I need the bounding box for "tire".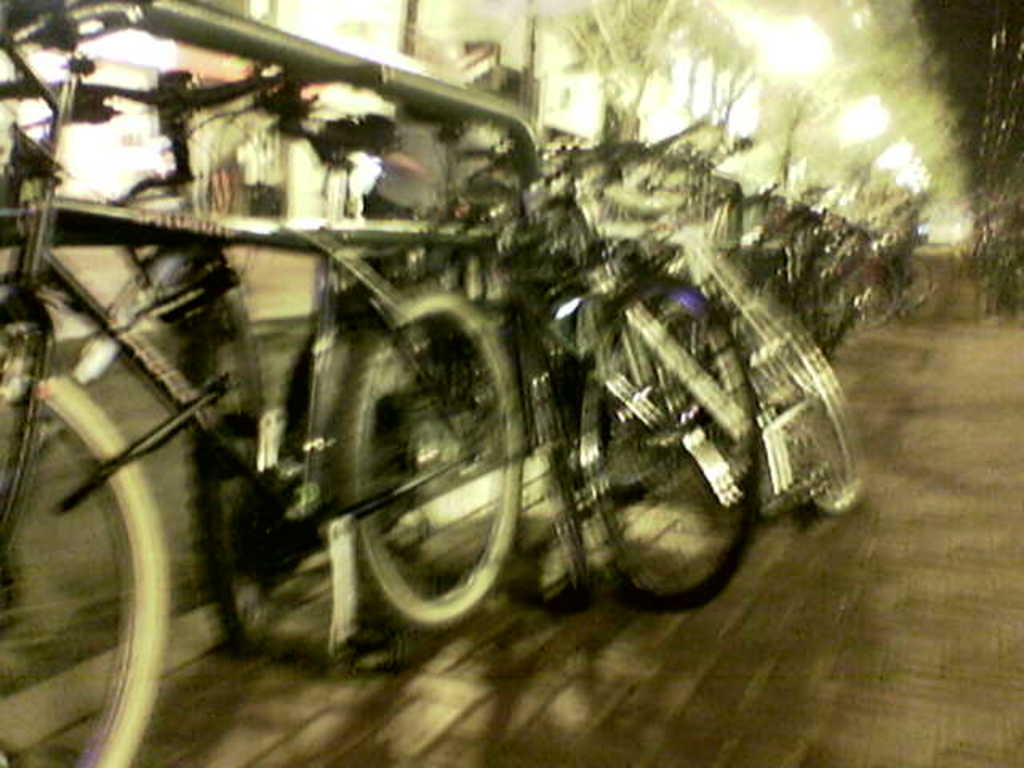
Here it is: locate(576, 277, 763, 614).
